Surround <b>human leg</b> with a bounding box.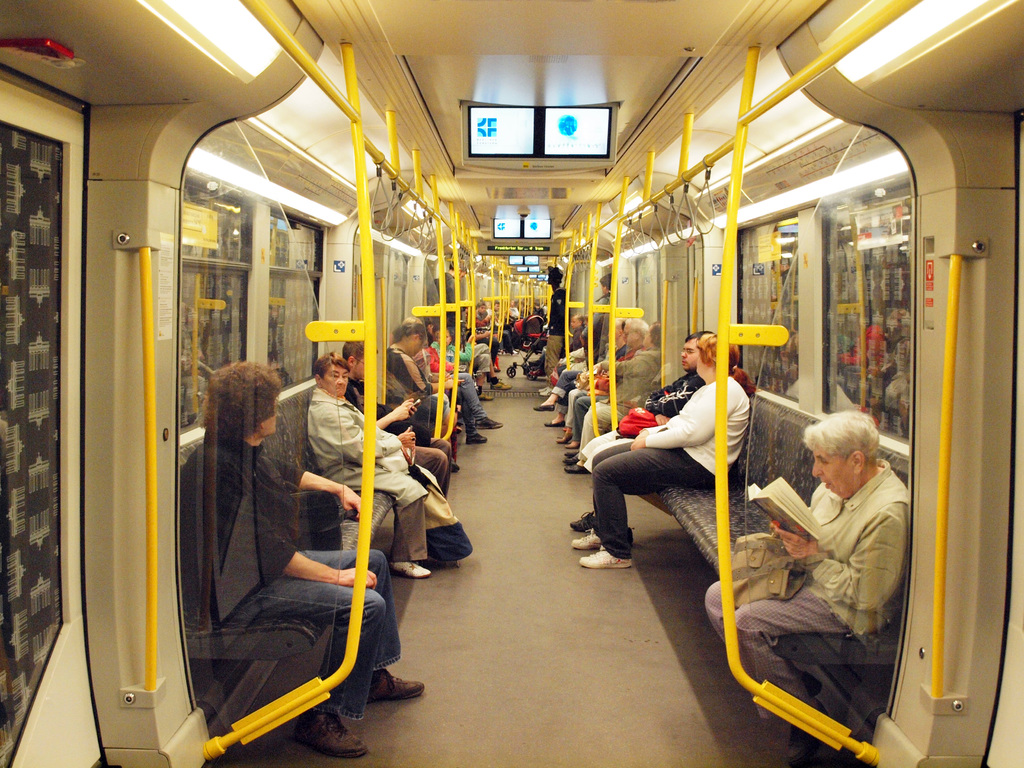
rect(458, 373, 501, 429).
